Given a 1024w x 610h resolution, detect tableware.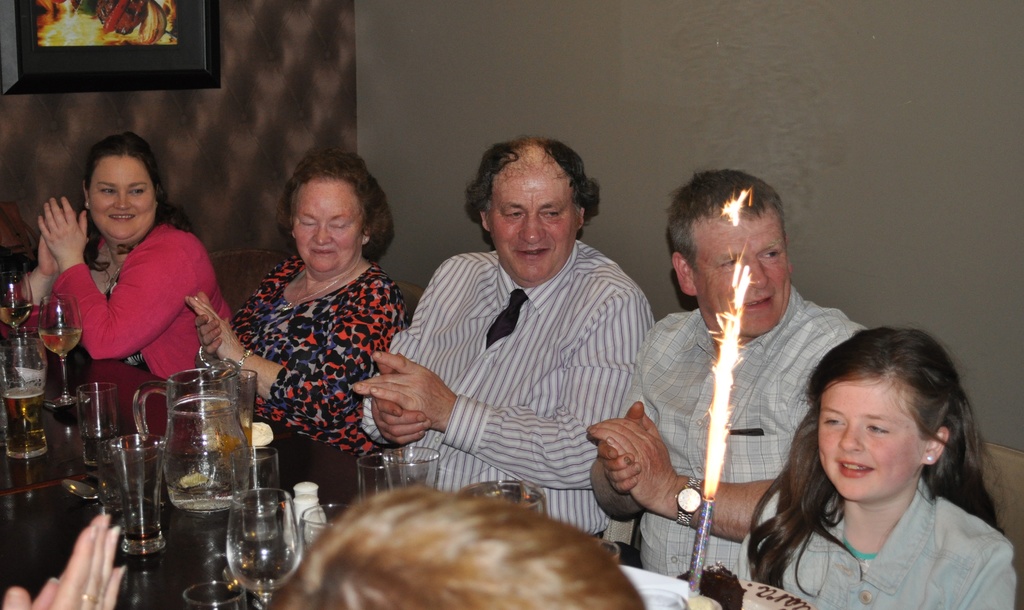
crop(108, 430, 168, 559).
